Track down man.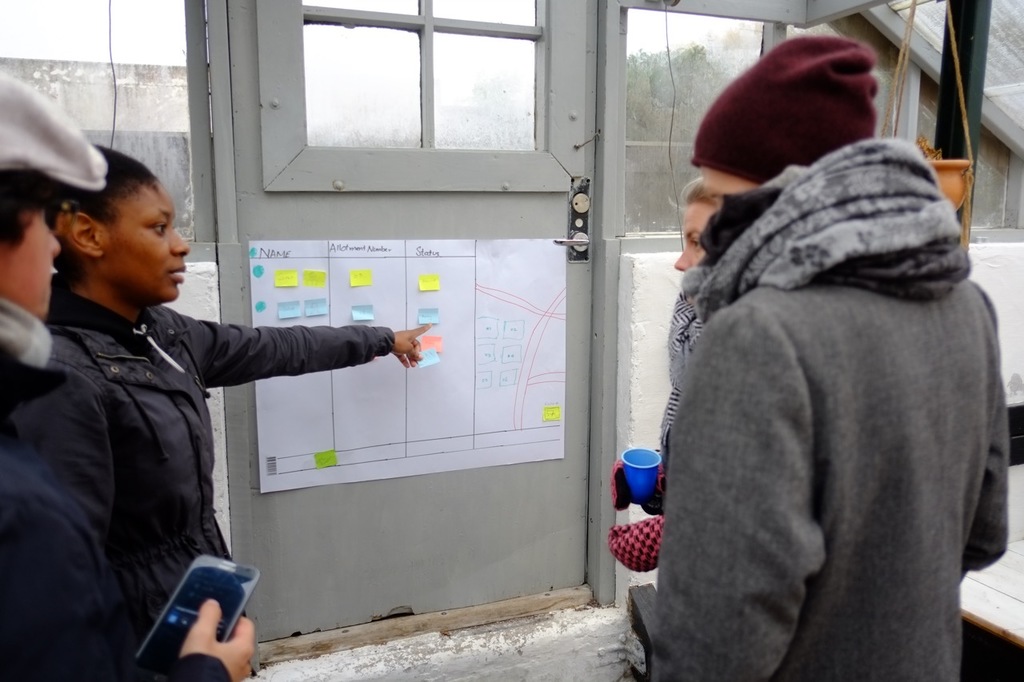
Tracked to {"left": 0, "top": 61, "right": 257, "bottom": 681}.
